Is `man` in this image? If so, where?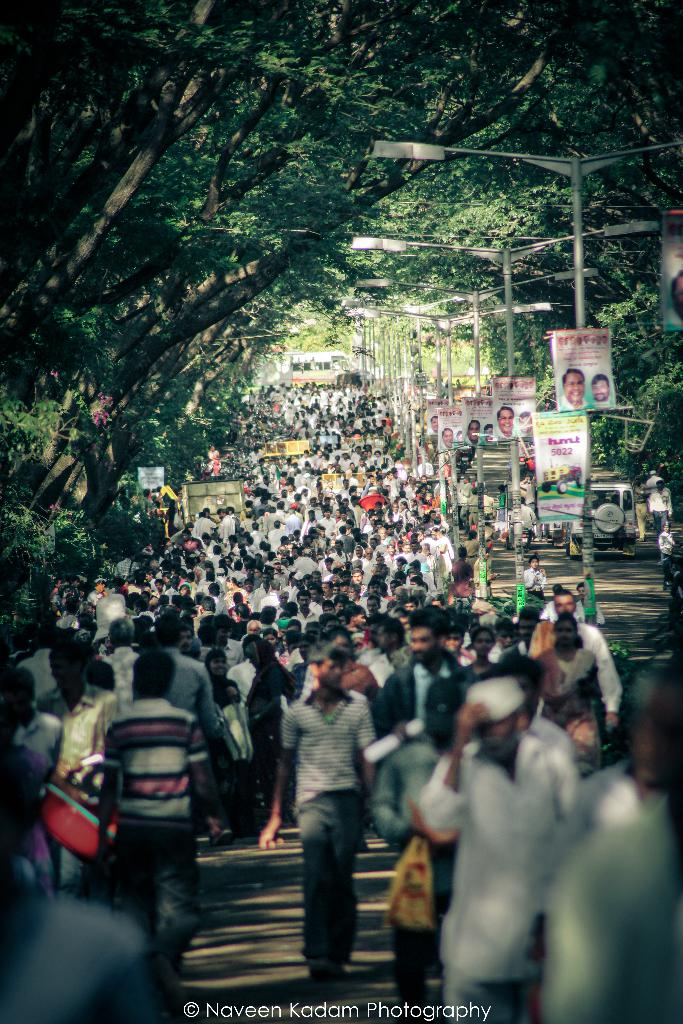
Yes, at bbox(179, 625, 193, 655).
